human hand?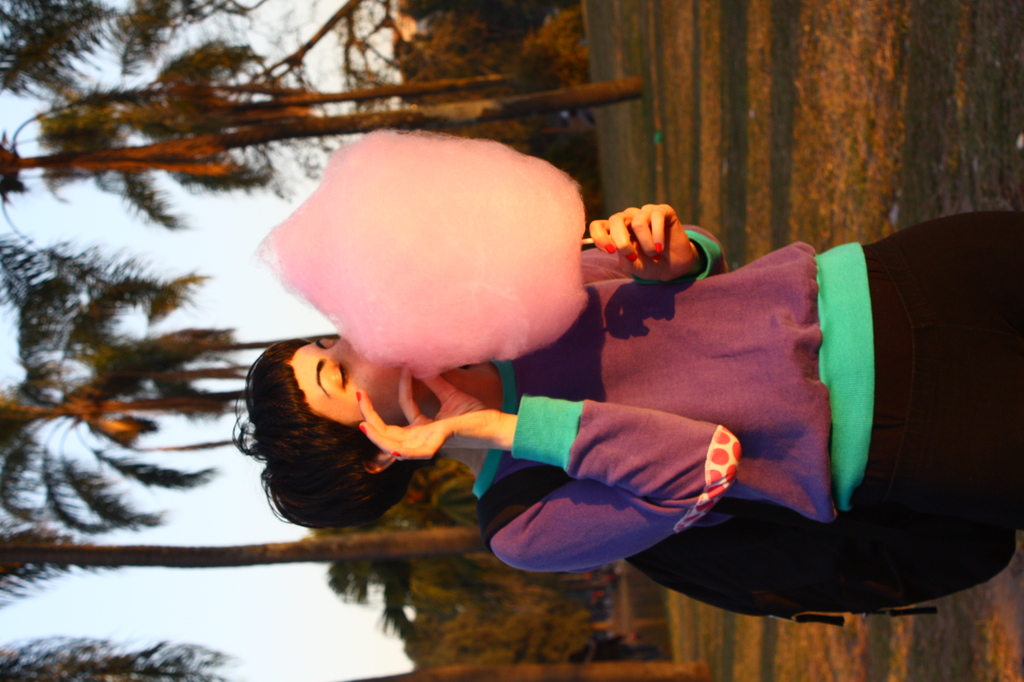
rect(601, 198, 706, 283)
